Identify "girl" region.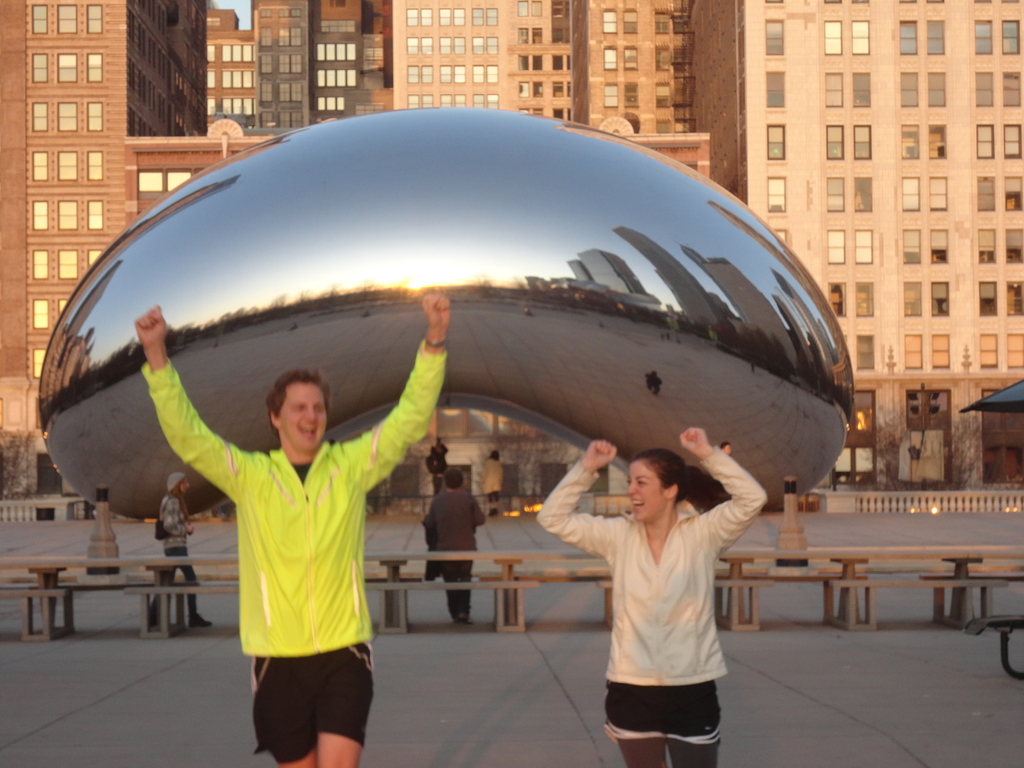
Region: [527, 426, 785, 767].
